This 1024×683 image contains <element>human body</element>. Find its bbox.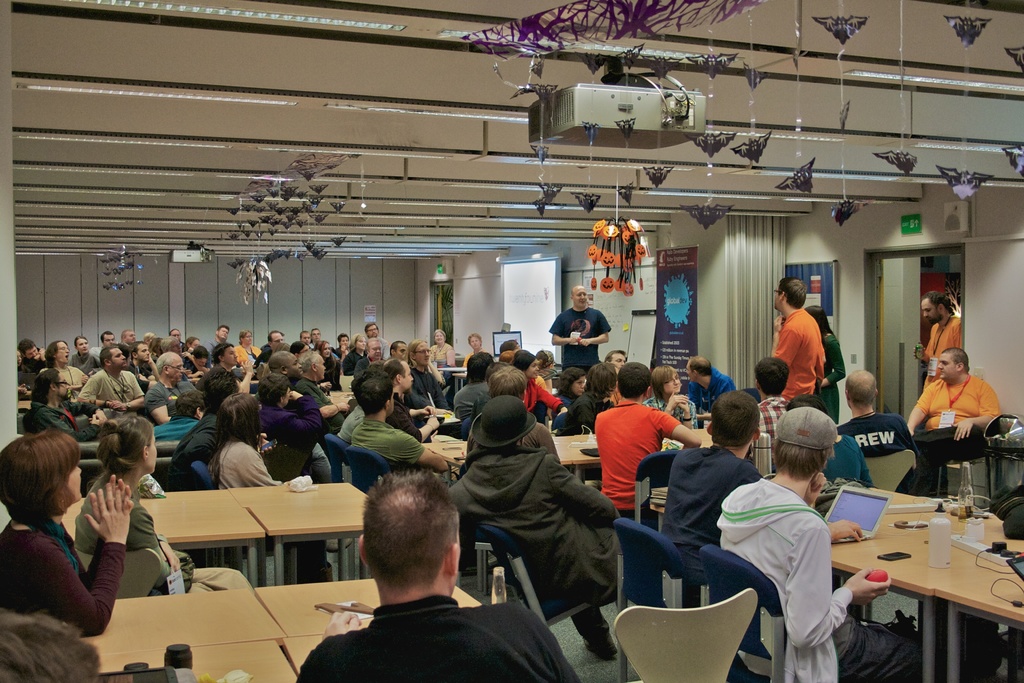
select_region(181, 335, 204, 365).
